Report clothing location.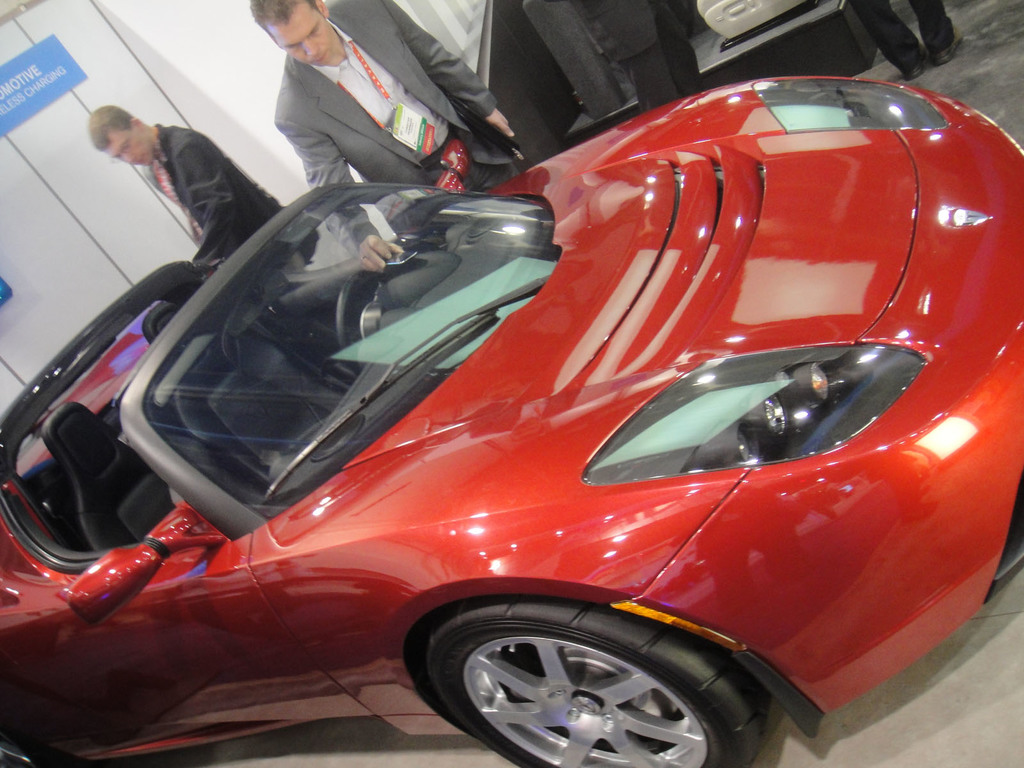
Report: (275, 0, 523, 264).
